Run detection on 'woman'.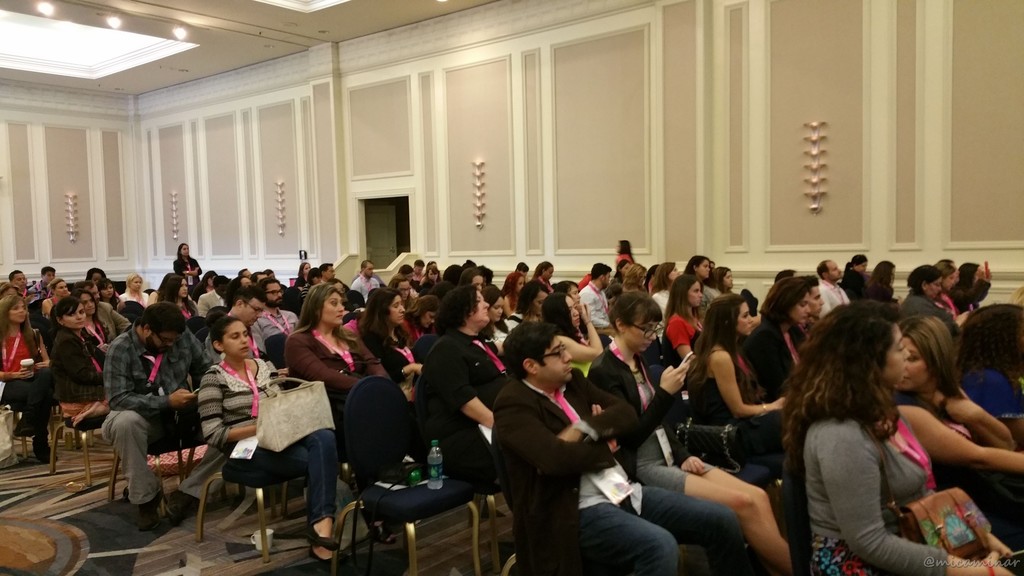
Result: region(97, 275, 123, 317).
